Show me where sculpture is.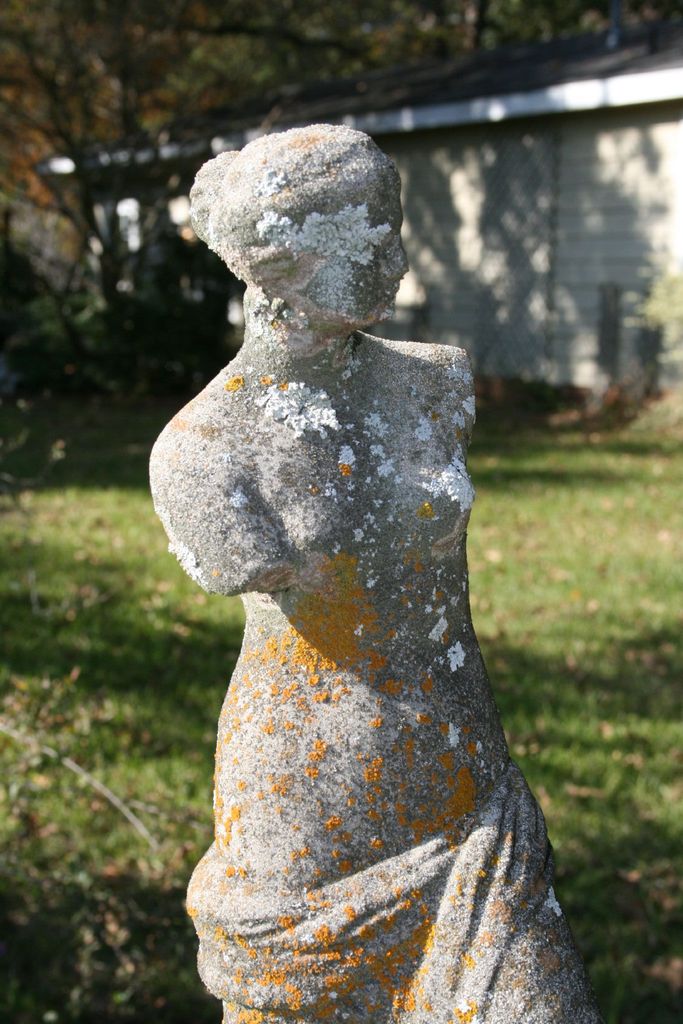
sculpture is at Rect(180, 56, 604, 1016).
